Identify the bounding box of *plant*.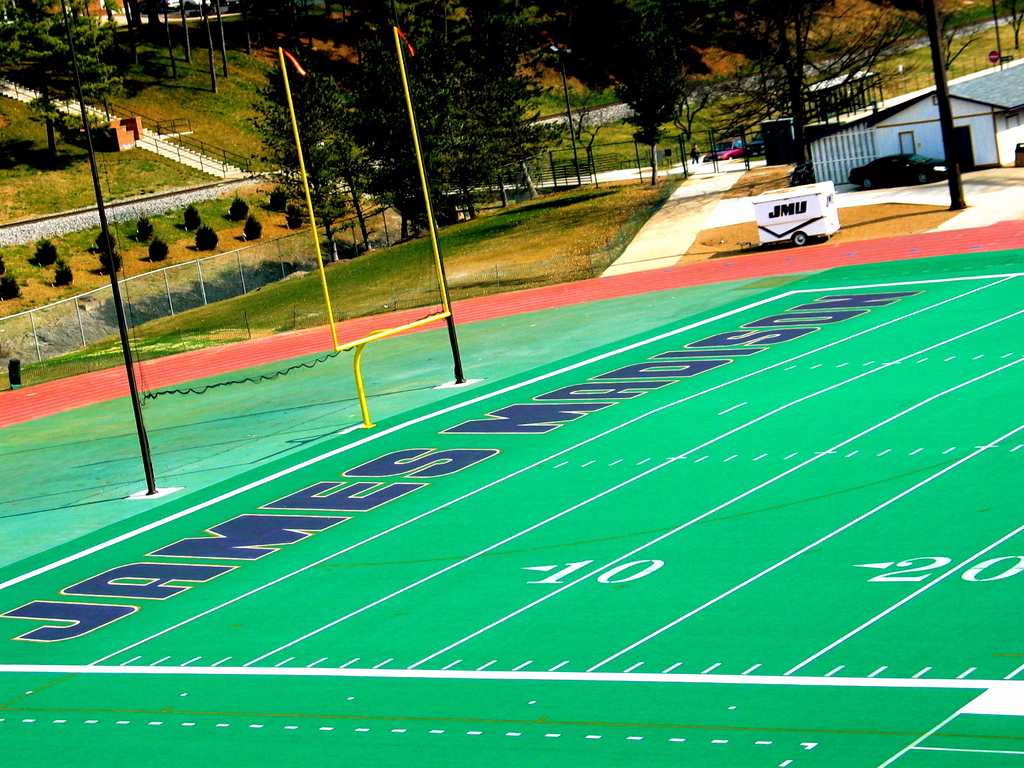
detection(198, 225, 222, 252).
